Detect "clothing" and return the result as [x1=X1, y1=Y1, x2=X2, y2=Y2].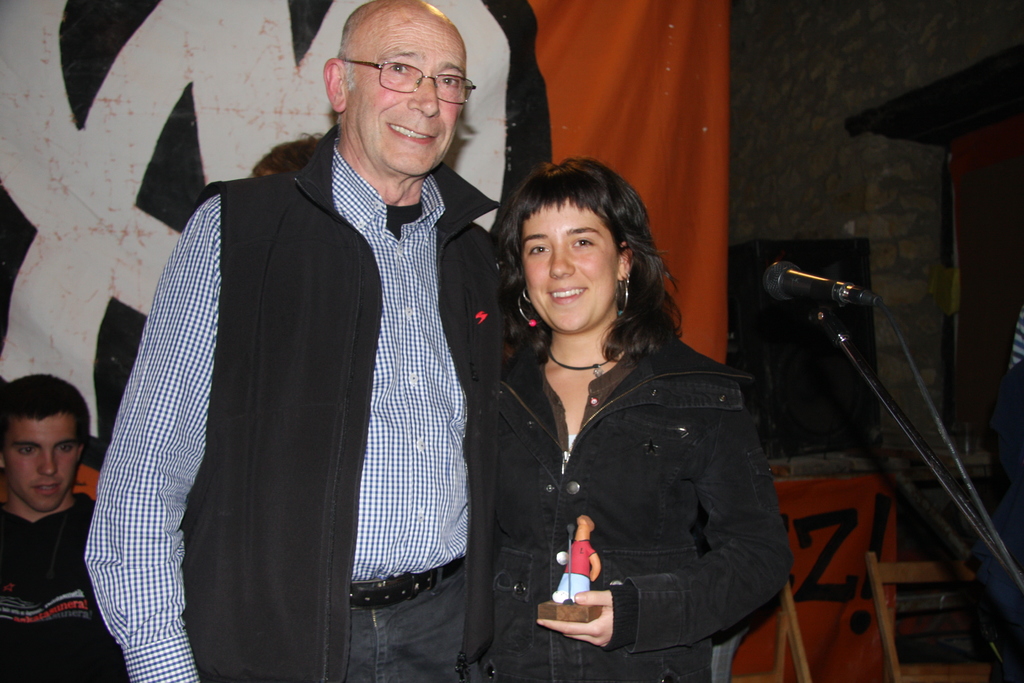
[x1=0, y1=495, x2=131, y2=682].
